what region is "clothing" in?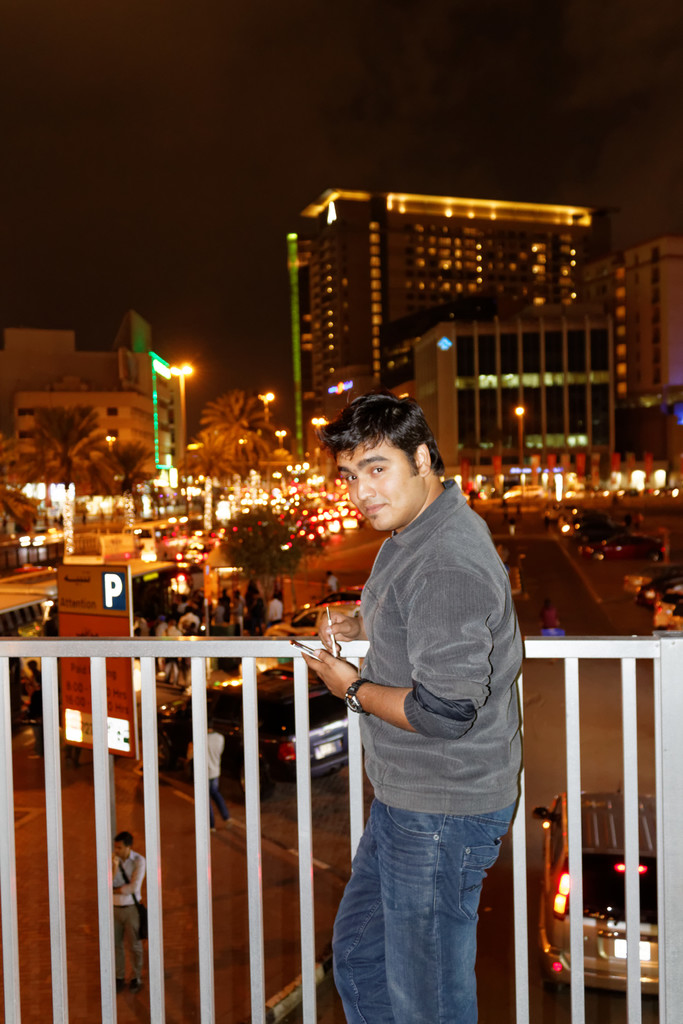
{"left": 331, "top": 479, "right": 531, "bottom": 1023}.
